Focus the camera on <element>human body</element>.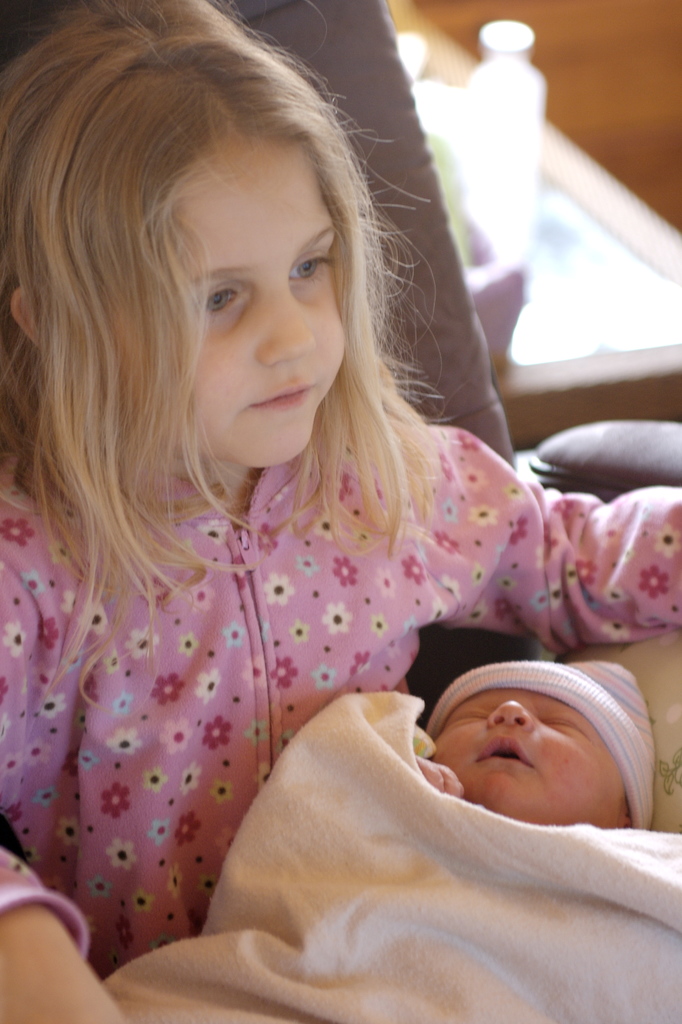
Focus region: select_region(102, 767, 681, 1023).
